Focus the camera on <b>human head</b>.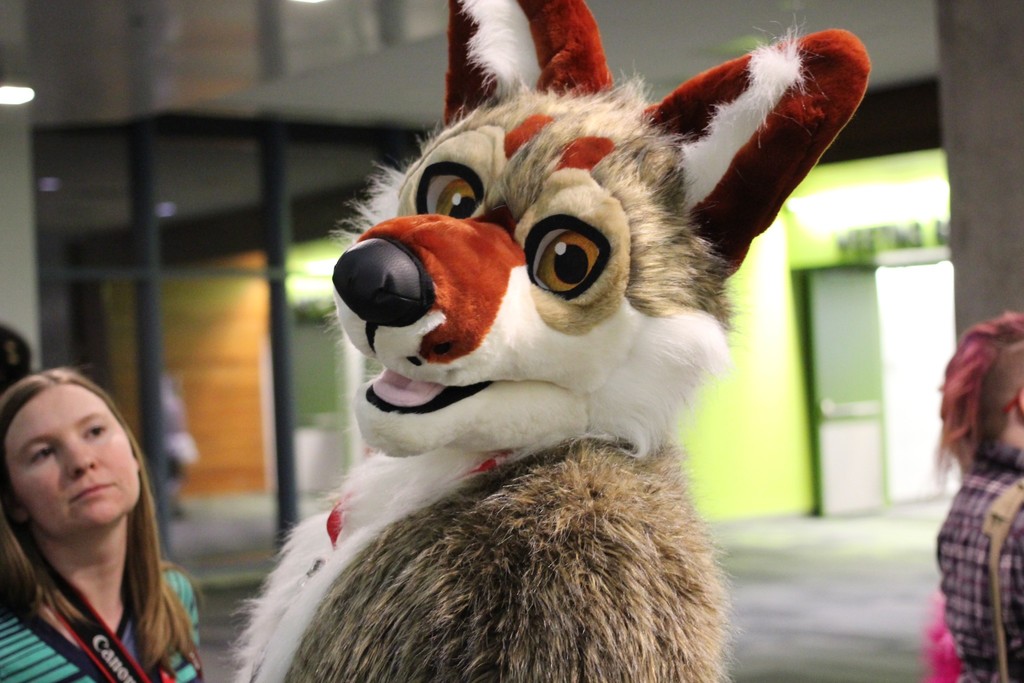
Focus region: l=932, t=313, r=1023, b=479.
